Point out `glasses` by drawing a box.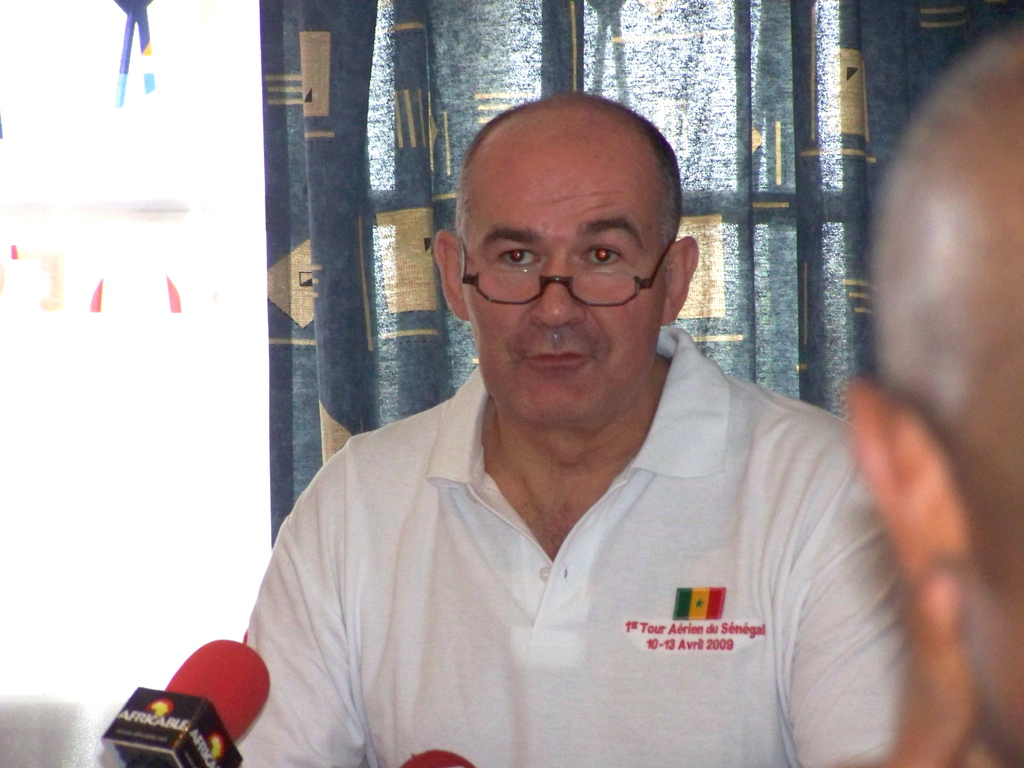
bbox=(455, 220, 680, 307).
